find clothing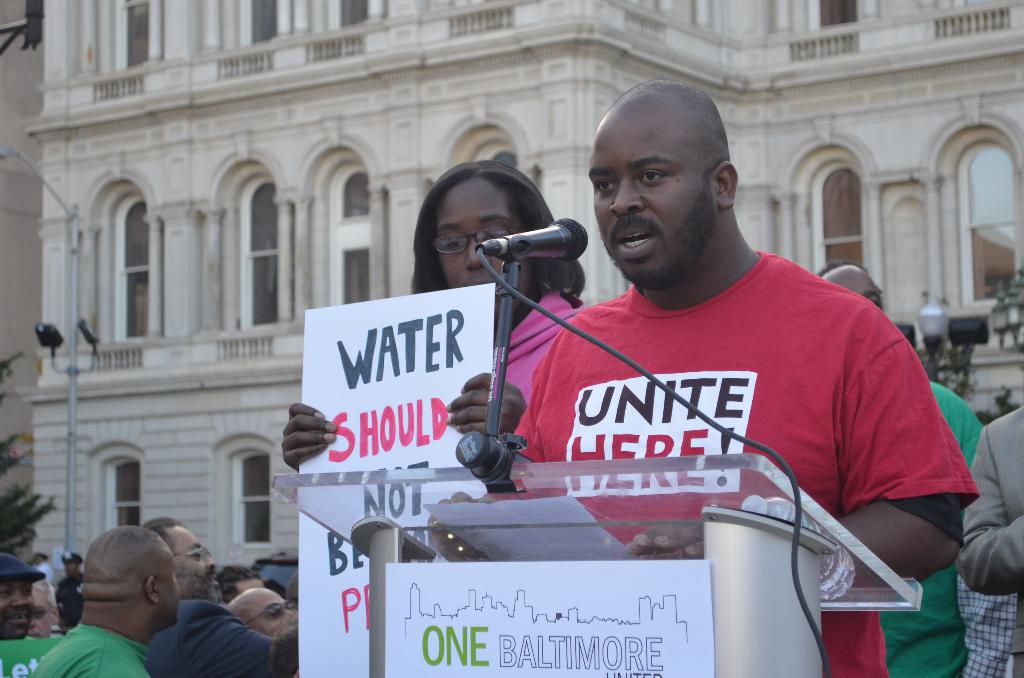
[left=508, top=286, right=585, bottom=404]
